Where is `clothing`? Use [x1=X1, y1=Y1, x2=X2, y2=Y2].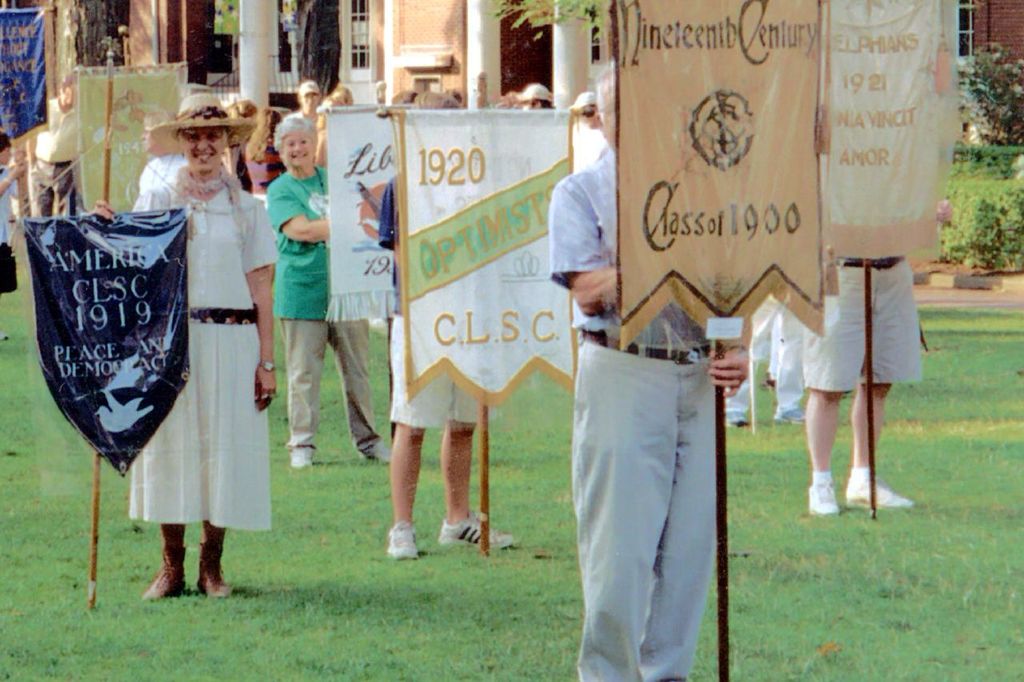
[x1=266, y1=171, x2=374, y2=443].
